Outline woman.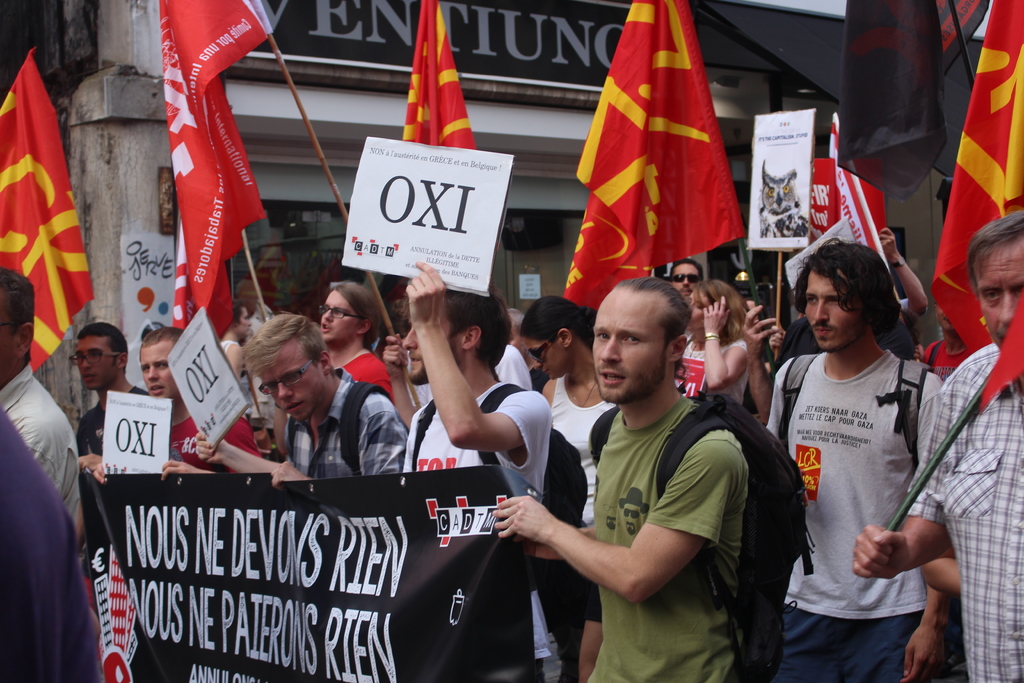
Outline: rect(673, 282, 751, 410).
